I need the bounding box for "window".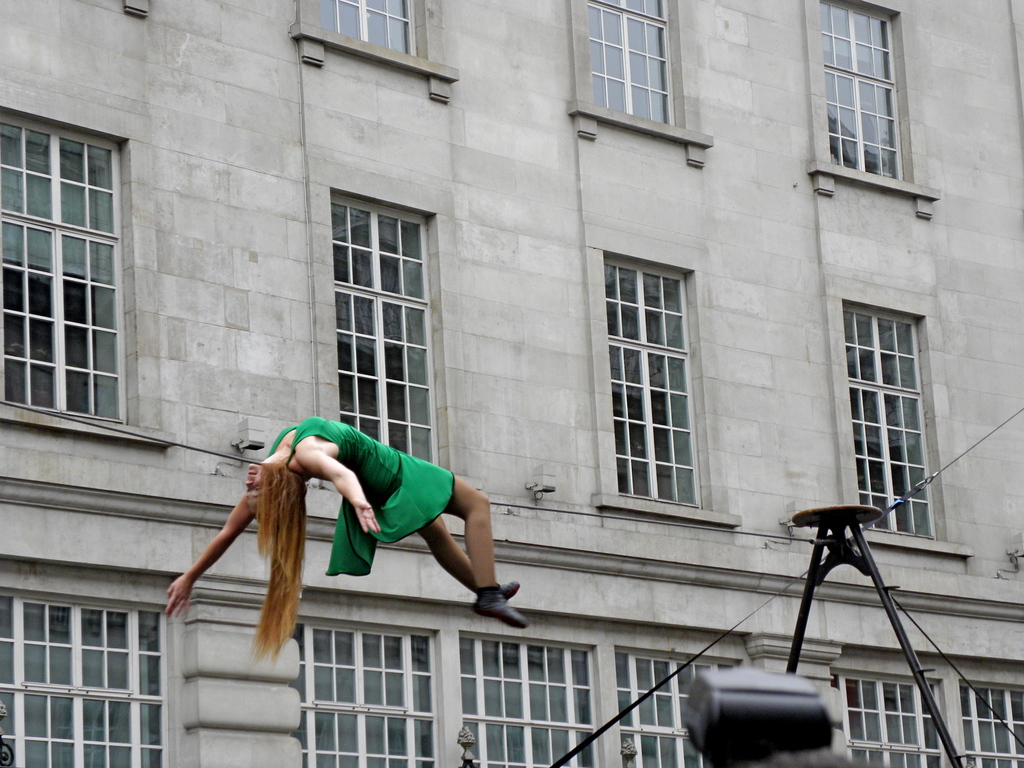
Here it is: crop(296, 625, 446, 767).
